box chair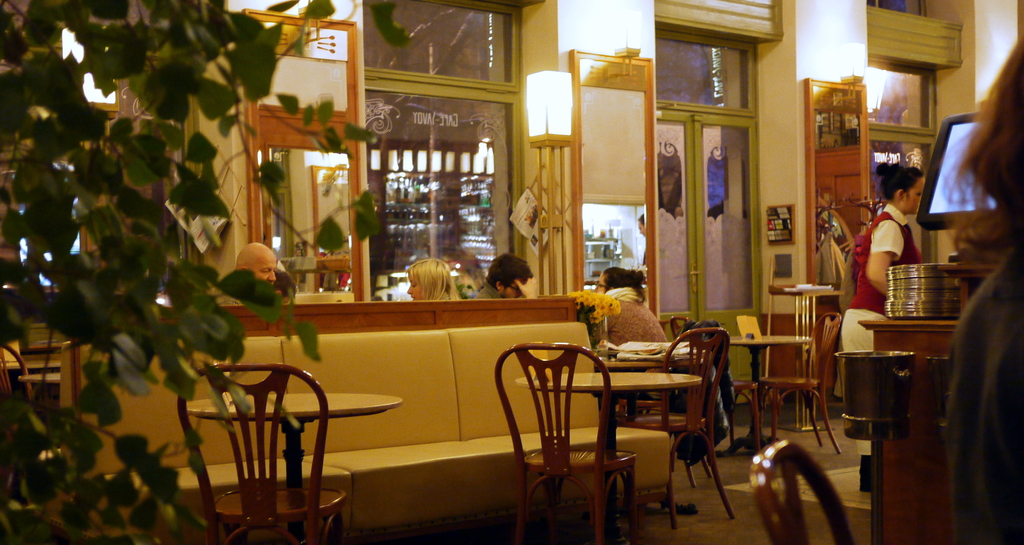
[179,360,360,533]
